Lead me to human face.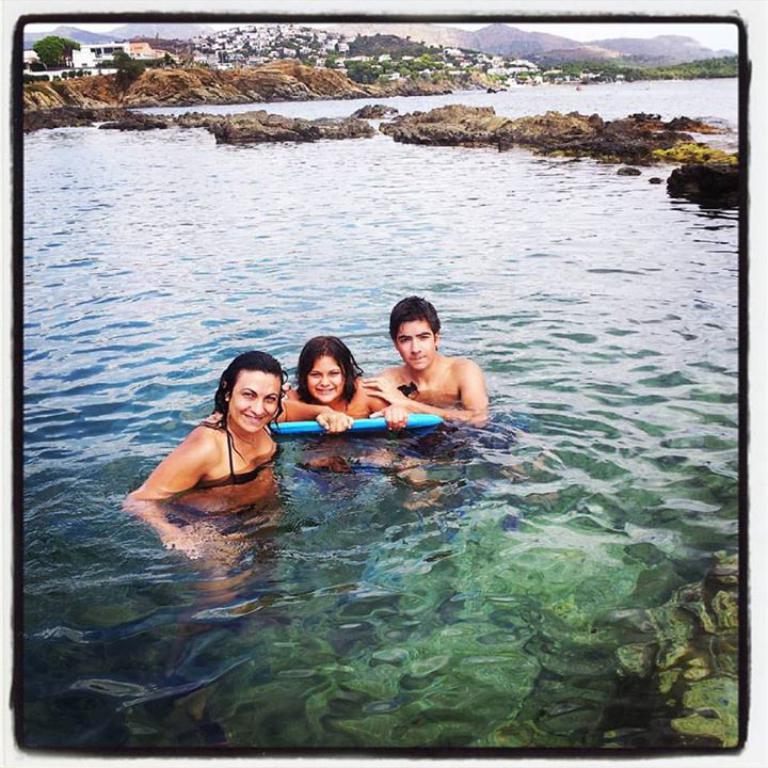
Lead to BBox(304, 353, 341, 410).
